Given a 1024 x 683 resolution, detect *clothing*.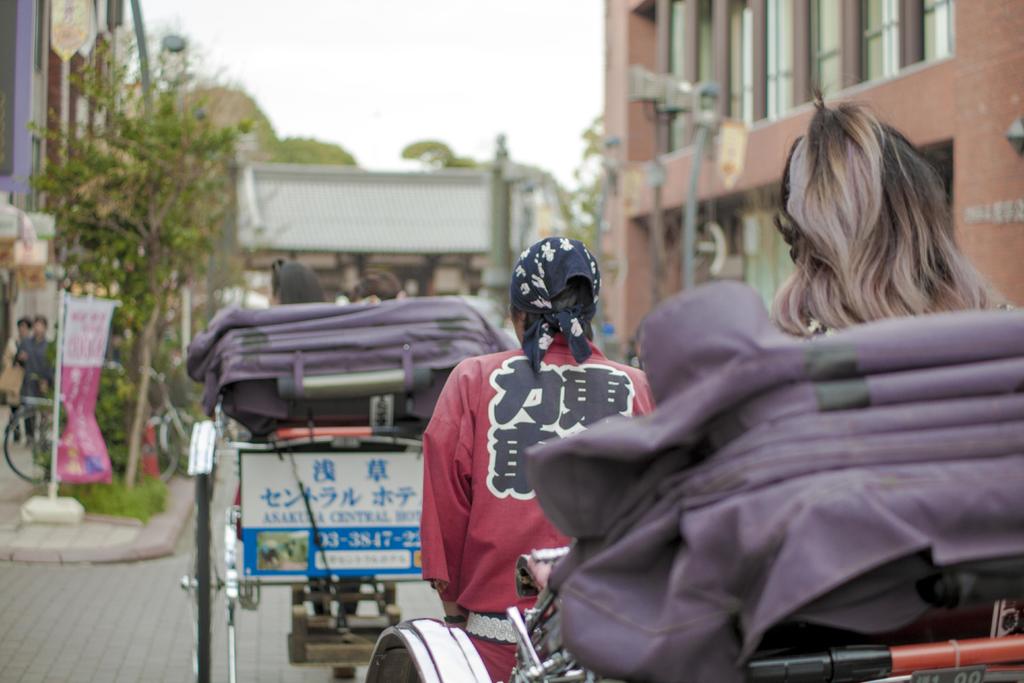
bbox(415, 330, 657, 682).
